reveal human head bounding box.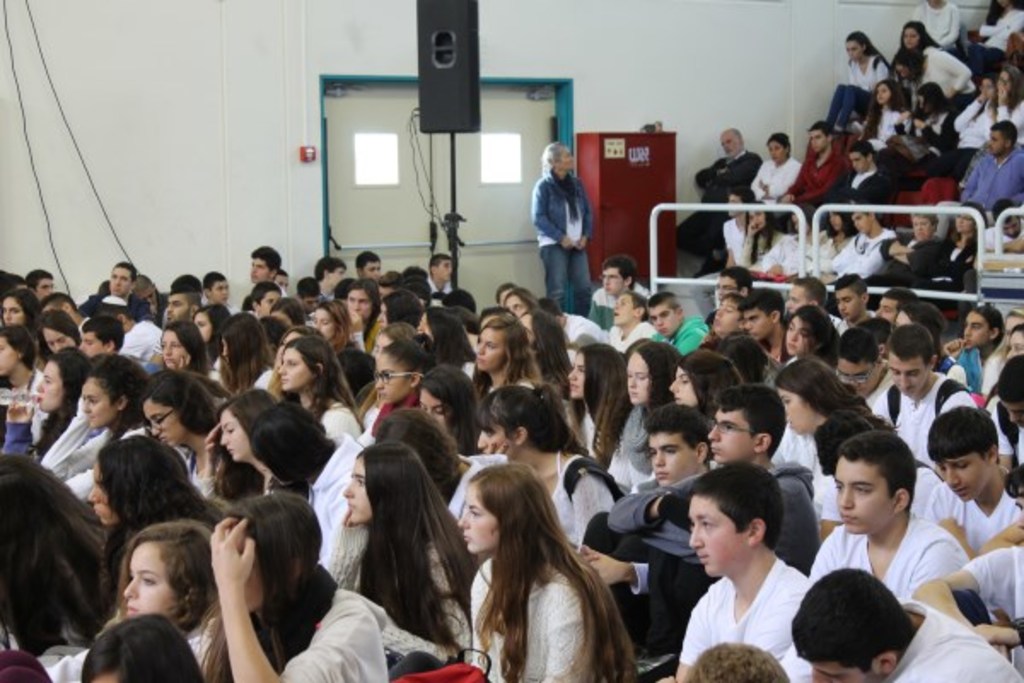
Revealed: <region>997, 353, 1022, 434</region>.
